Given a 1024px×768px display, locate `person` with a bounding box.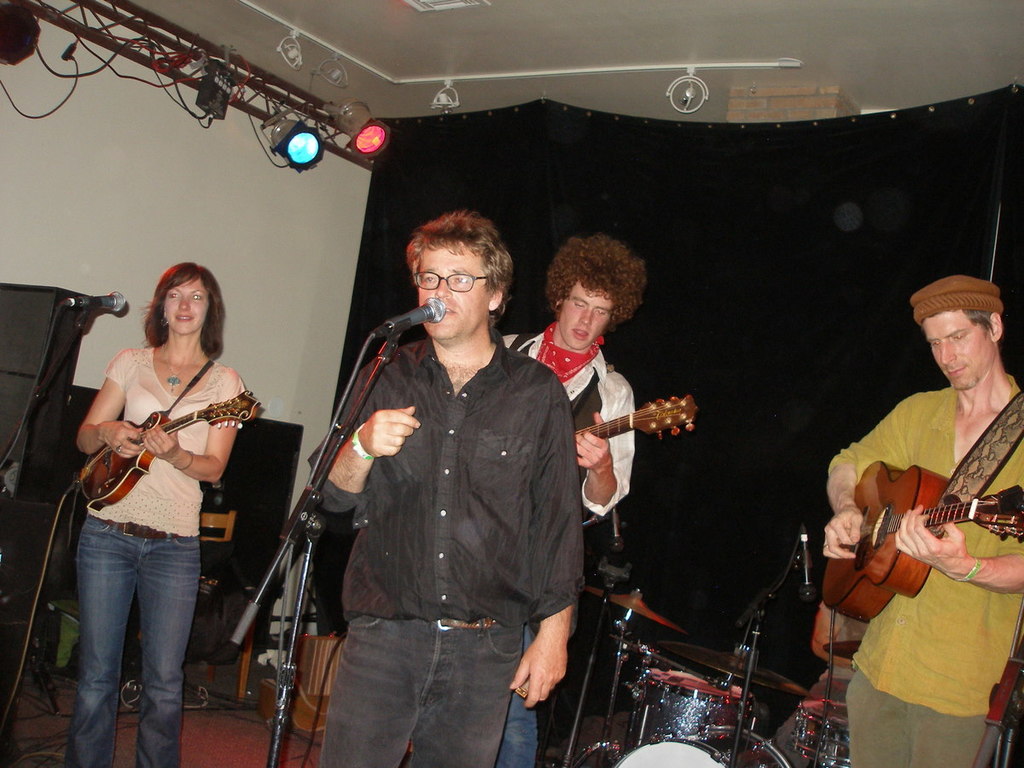
Located: [x1=308, y1=212, x2=588, y2=767].
